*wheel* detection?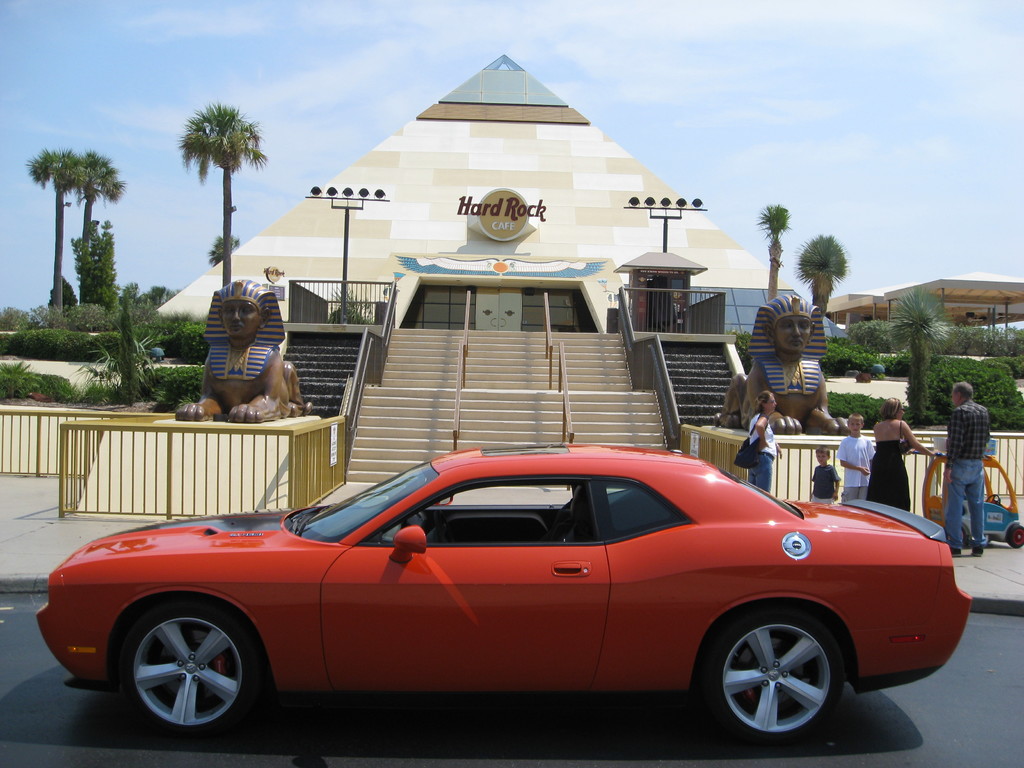
region(701, 606, 843, 758)
